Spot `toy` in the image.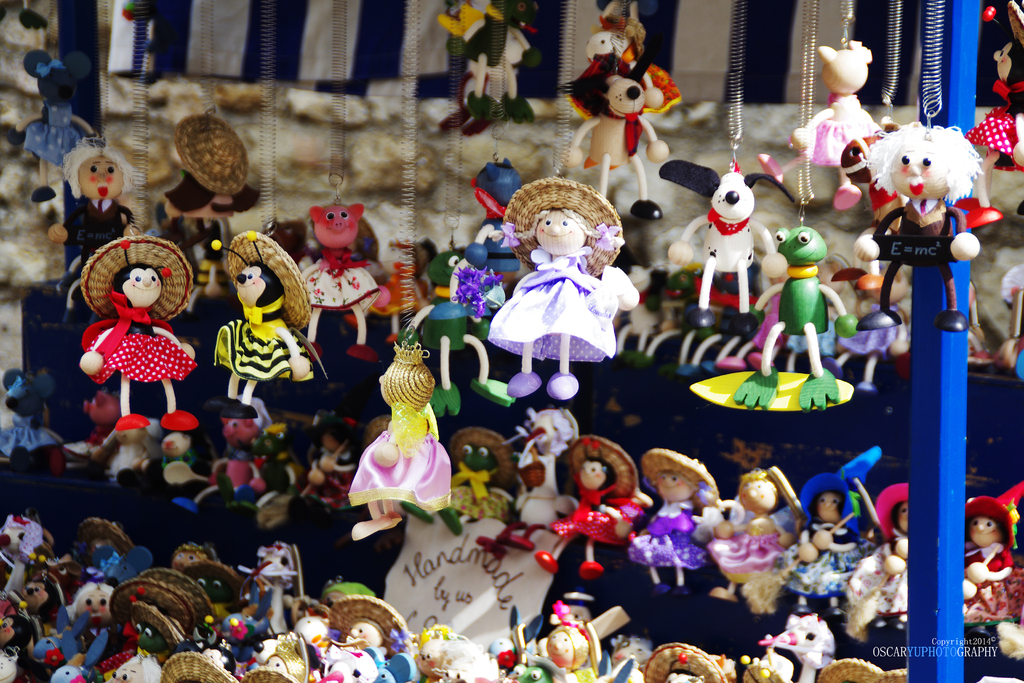
`toy` found at locate(838, 124, 984, 376).
